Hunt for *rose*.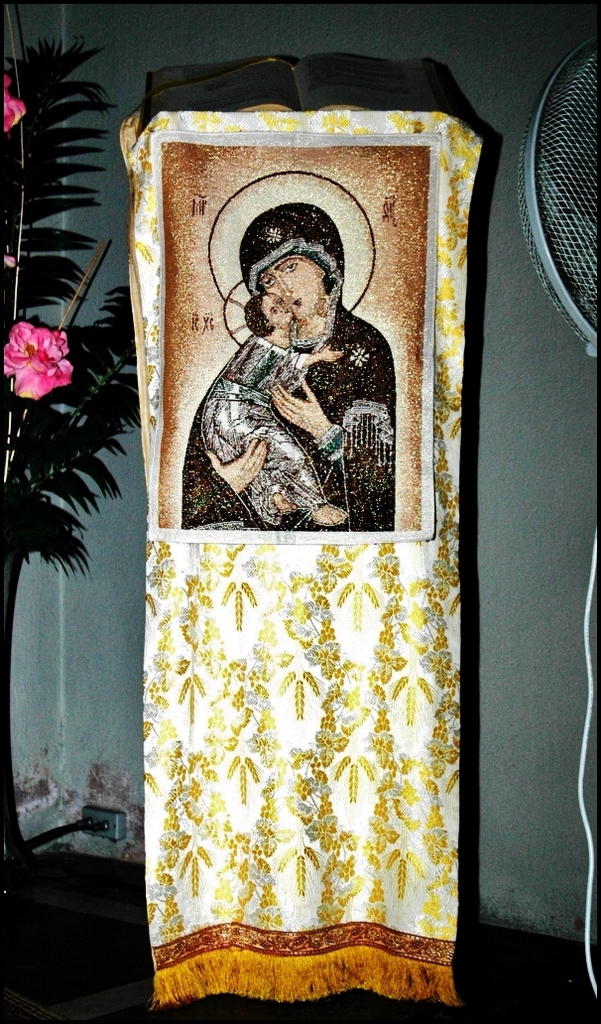
Hunted down at (x1=0, y1=320, x2=79, y2=400).
